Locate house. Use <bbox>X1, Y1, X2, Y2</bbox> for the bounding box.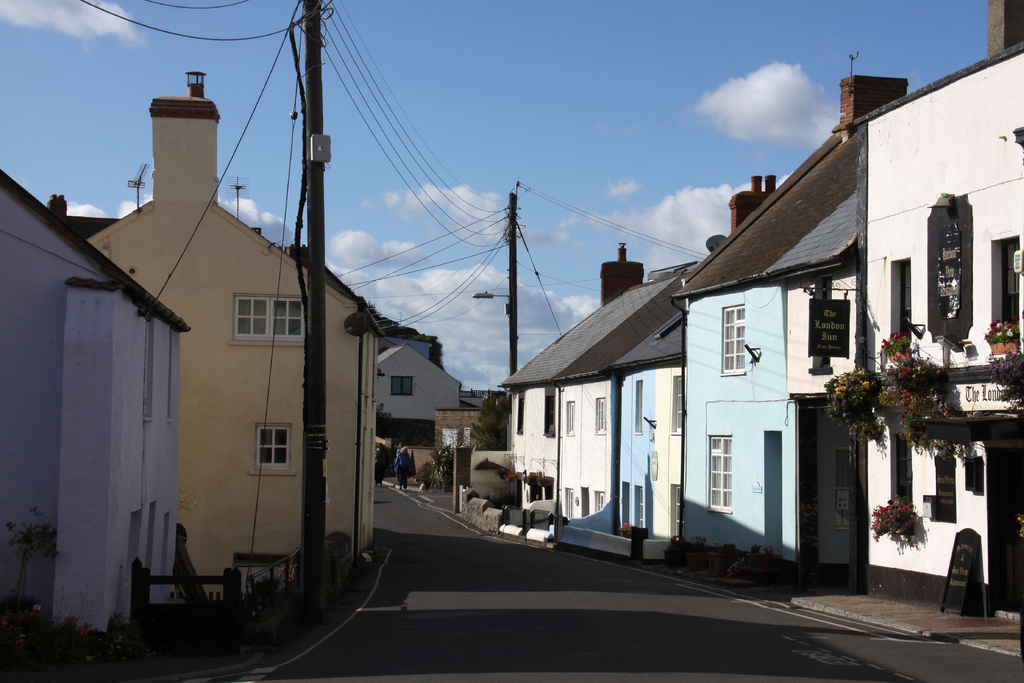
<bbox>856, 1, 1023, 636</bbox>.
